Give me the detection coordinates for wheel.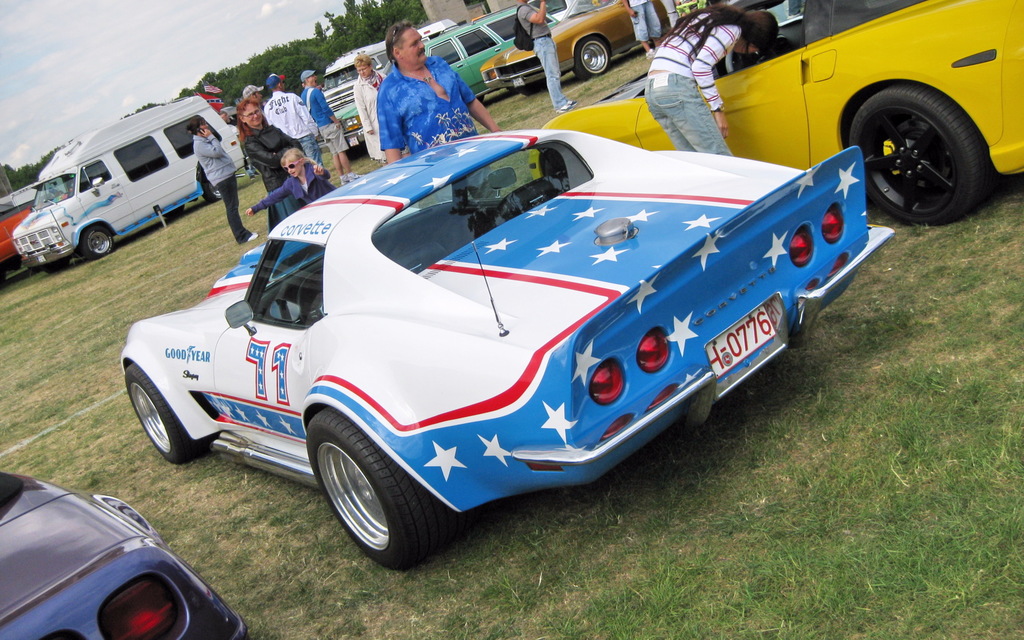
BBox(577, 32, 614, 78).
